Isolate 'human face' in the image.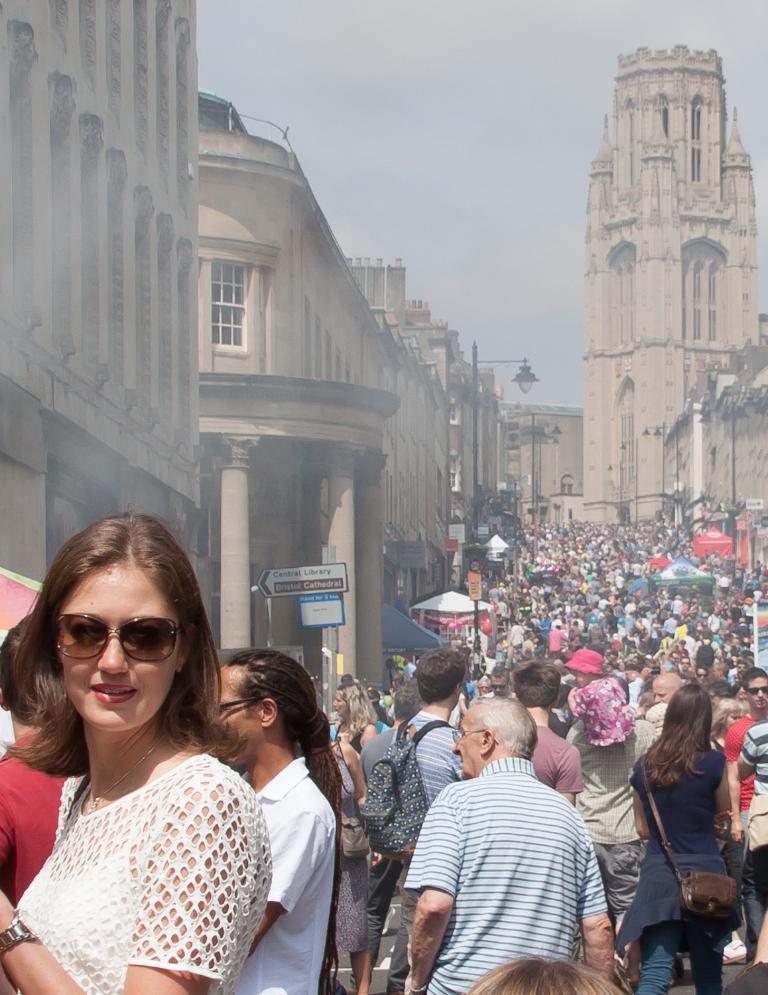
Isolated region: {"x1": 711, "y1": 692, "x2": 723, "y2": 708}.
